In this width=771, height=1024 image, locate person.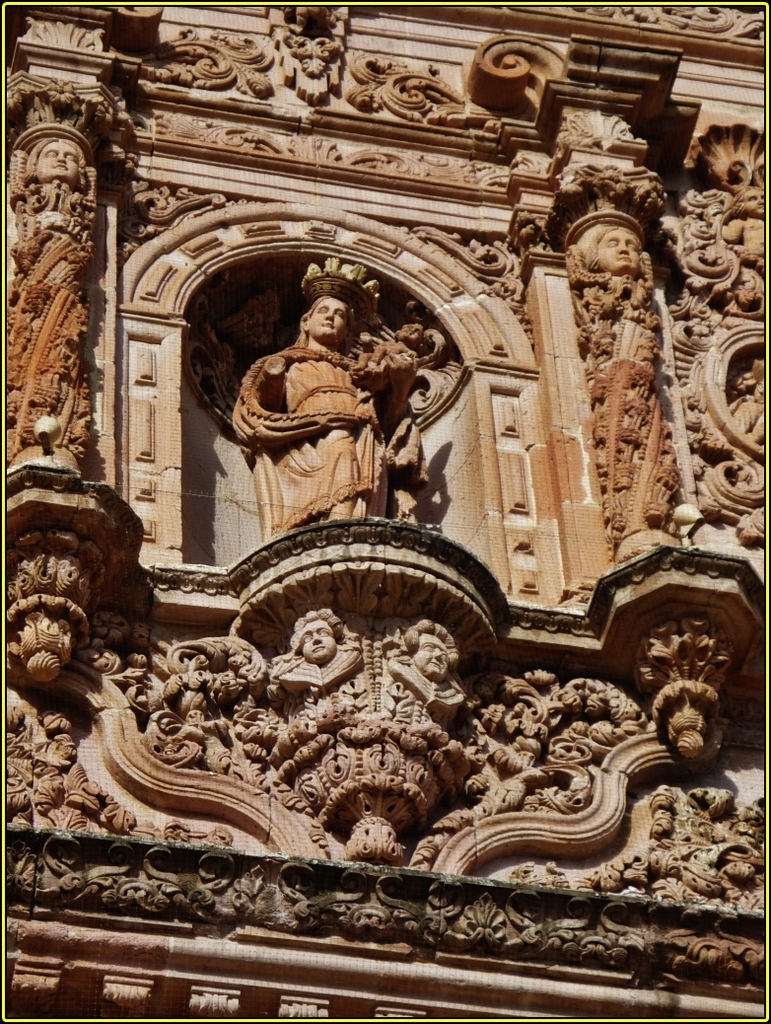
Bounding box: 382,615,468,711.
